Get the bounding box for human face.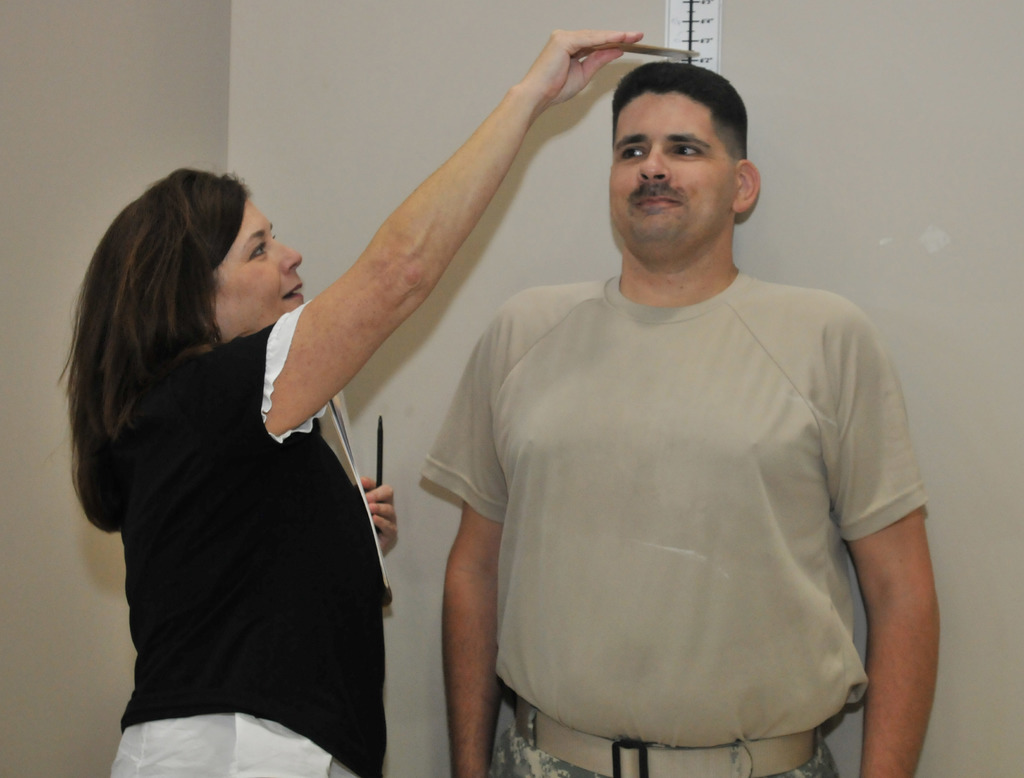
608/92/732/251.
